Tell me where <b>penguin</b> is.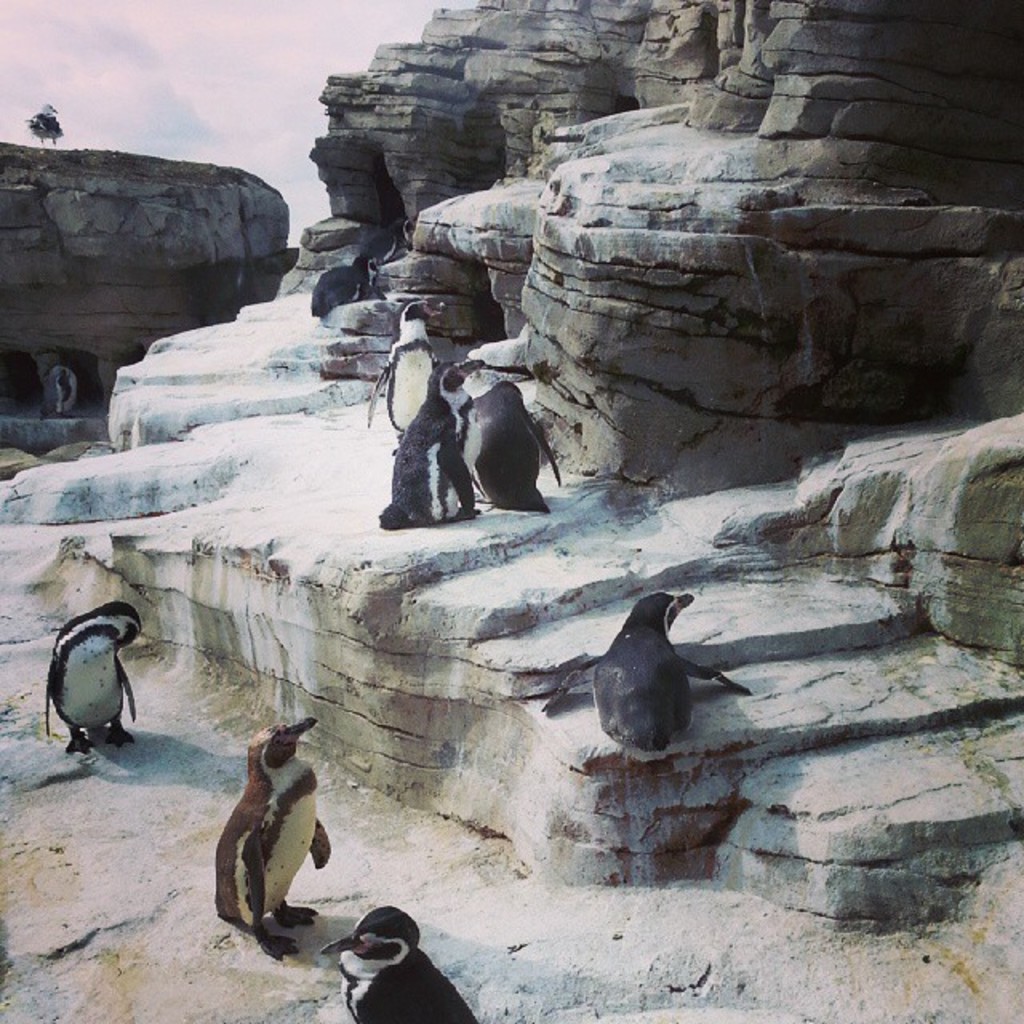
<b>penguin</b> is at [318,901,482,1022].
